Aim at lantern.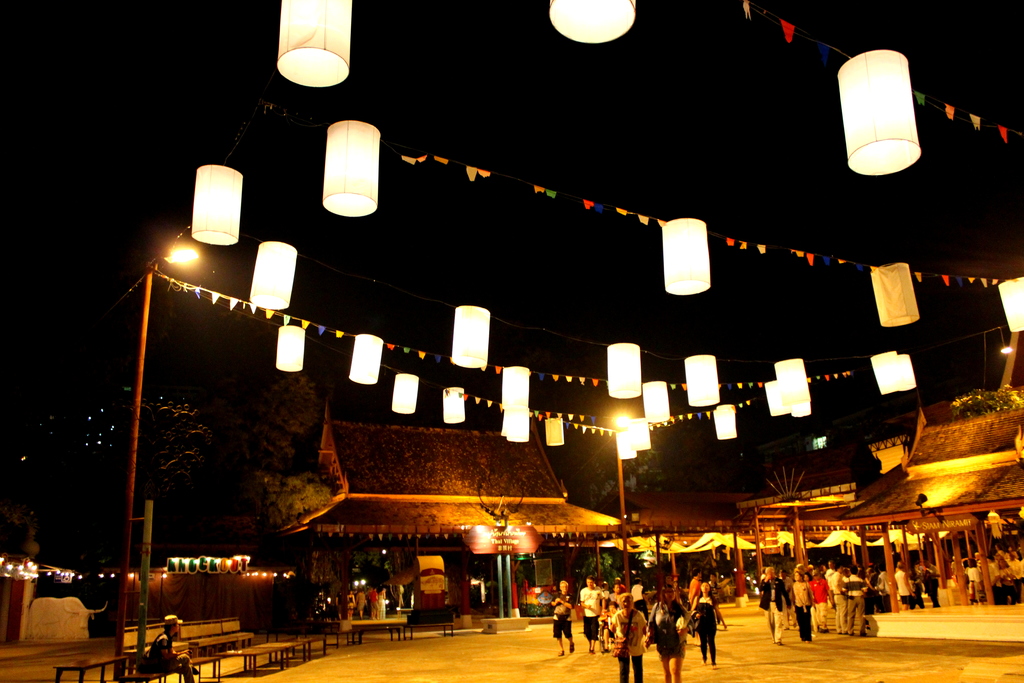
Aimed at rect(193, 168, 243, 242).
